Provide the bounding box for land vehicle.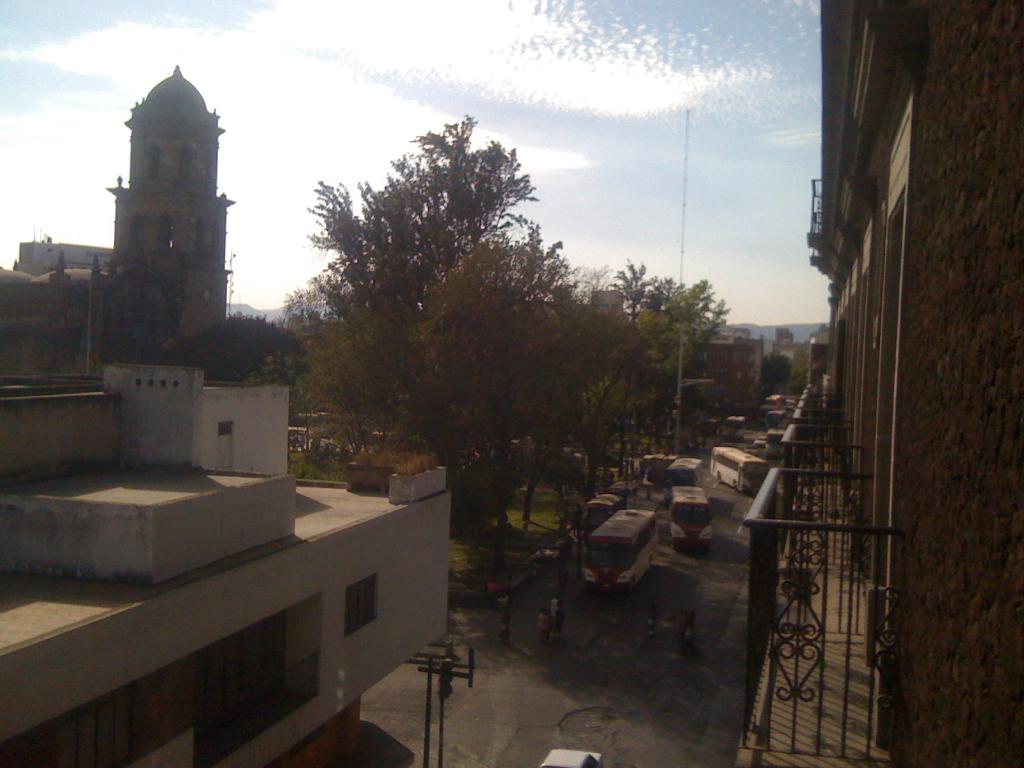
765, 410, 783, 430.
